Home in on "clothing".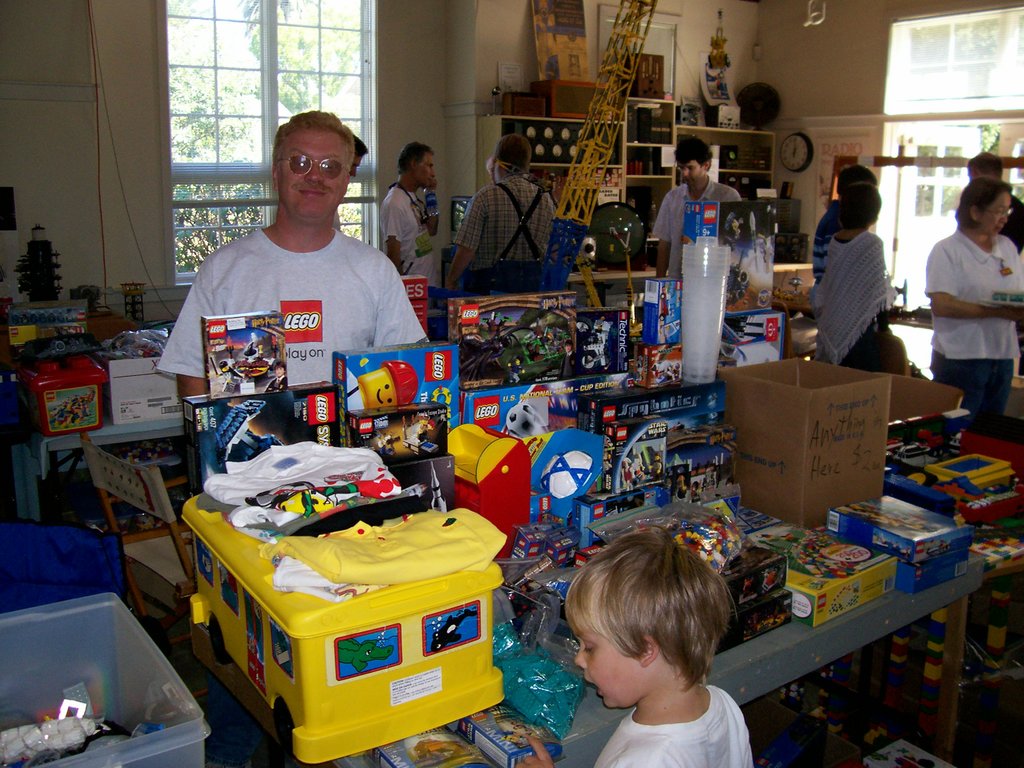
Homed in at select_region(377, 170, 430, 267).
